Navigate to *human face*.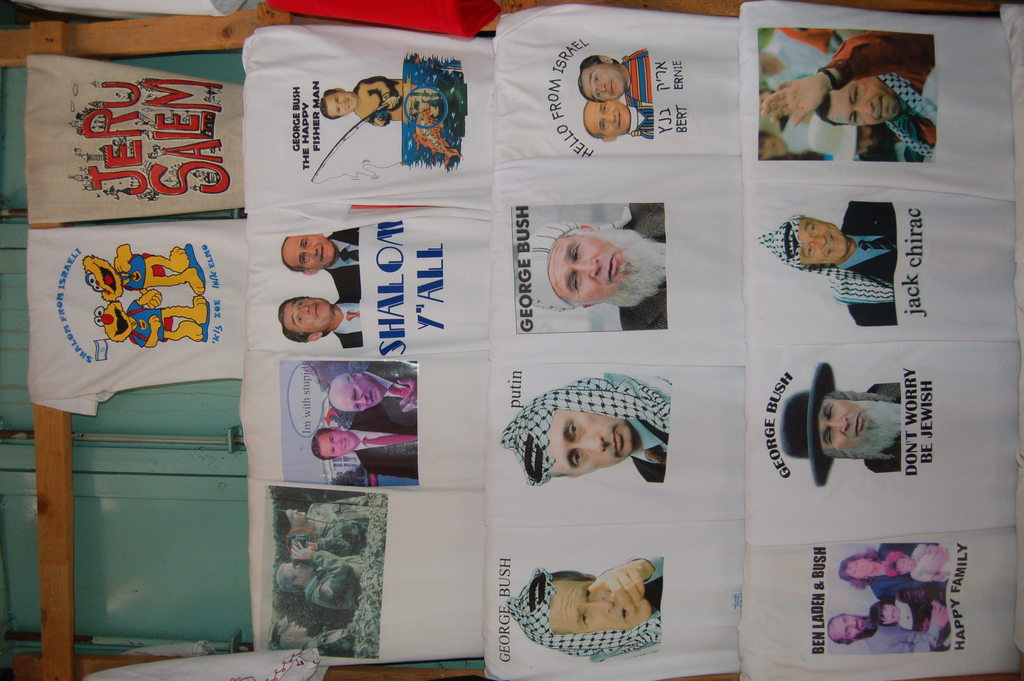
Navigation target: [left=830, top=616, right=868, bottom=638].
